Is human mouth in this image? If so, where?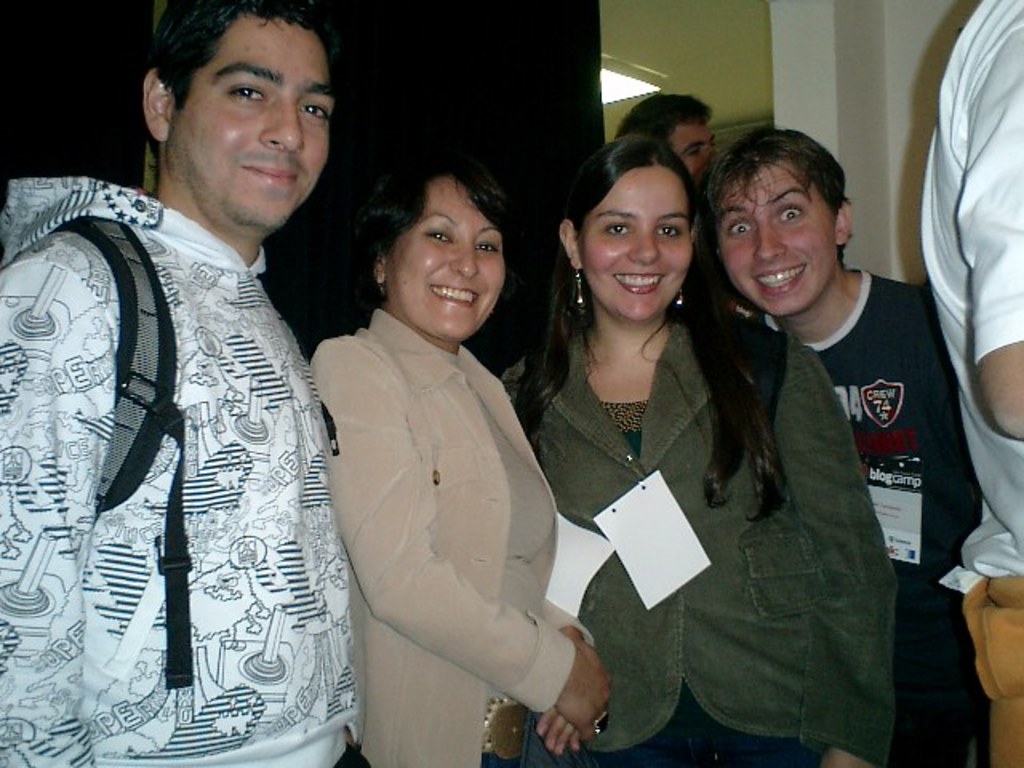
Yes, at [x1=430, y1=277, x2=475, y2=301].
